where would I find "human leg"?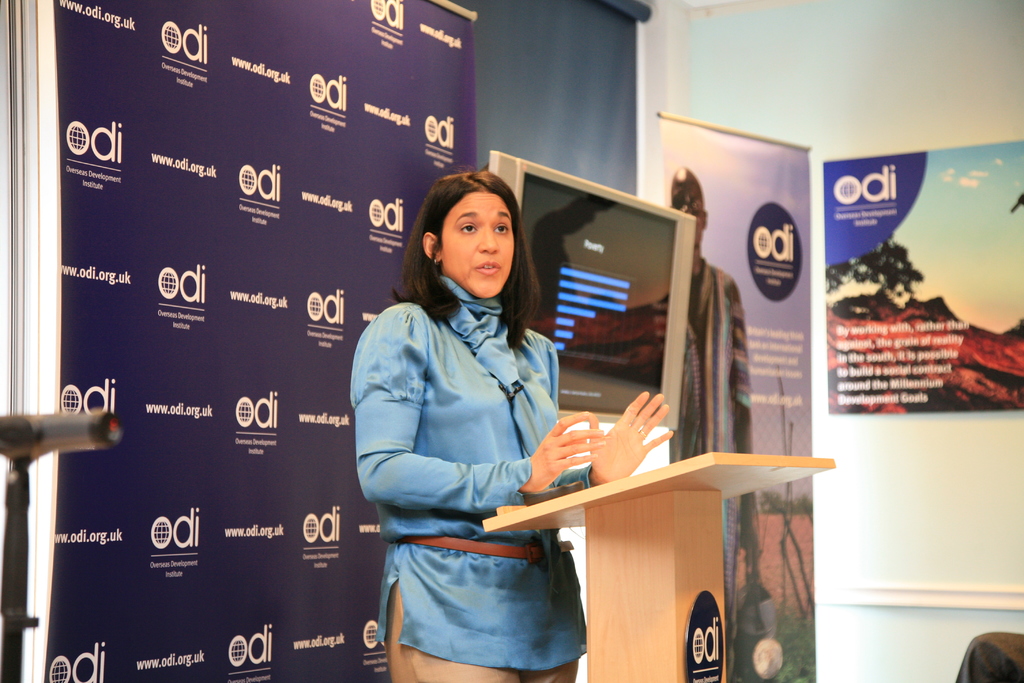
At <region>378, 550, 523, 682</region>.
